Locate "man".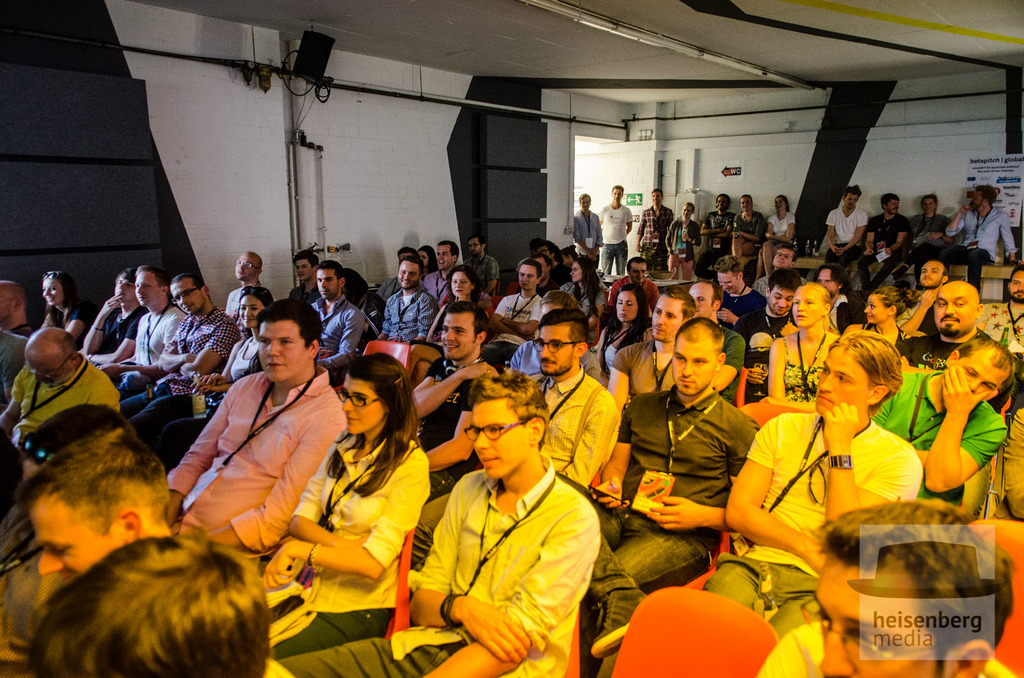
Bounding box: Rect(18, 433, 282, 677).
